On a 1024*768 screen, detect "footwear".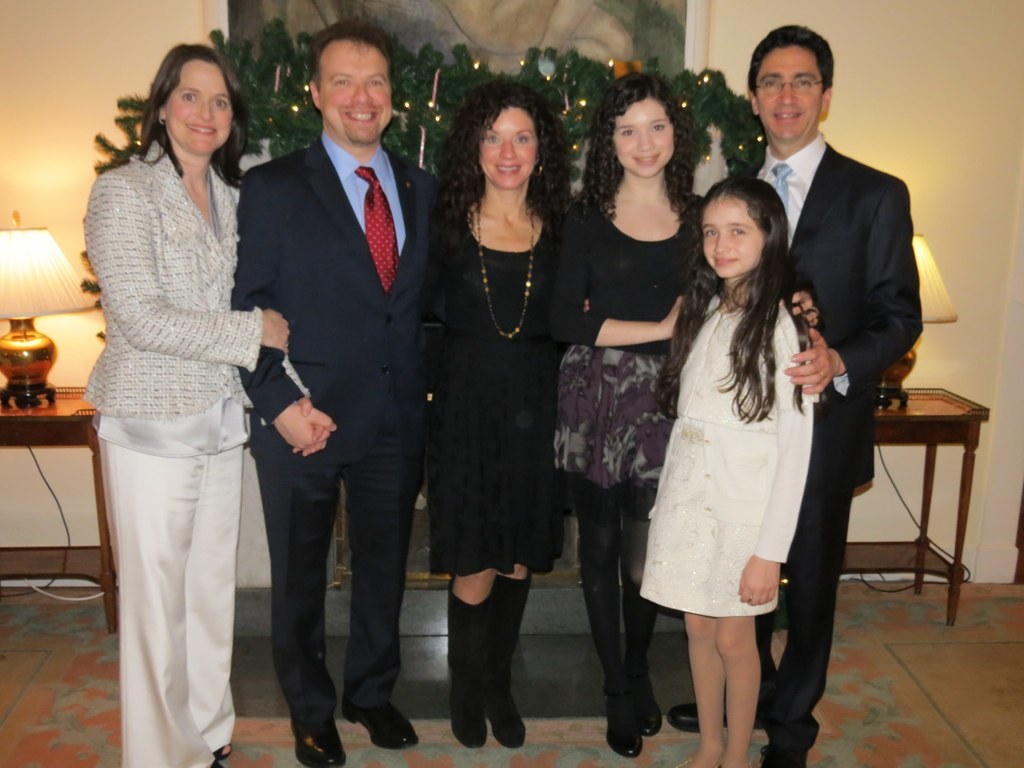
(668, 693, 767, 736).
